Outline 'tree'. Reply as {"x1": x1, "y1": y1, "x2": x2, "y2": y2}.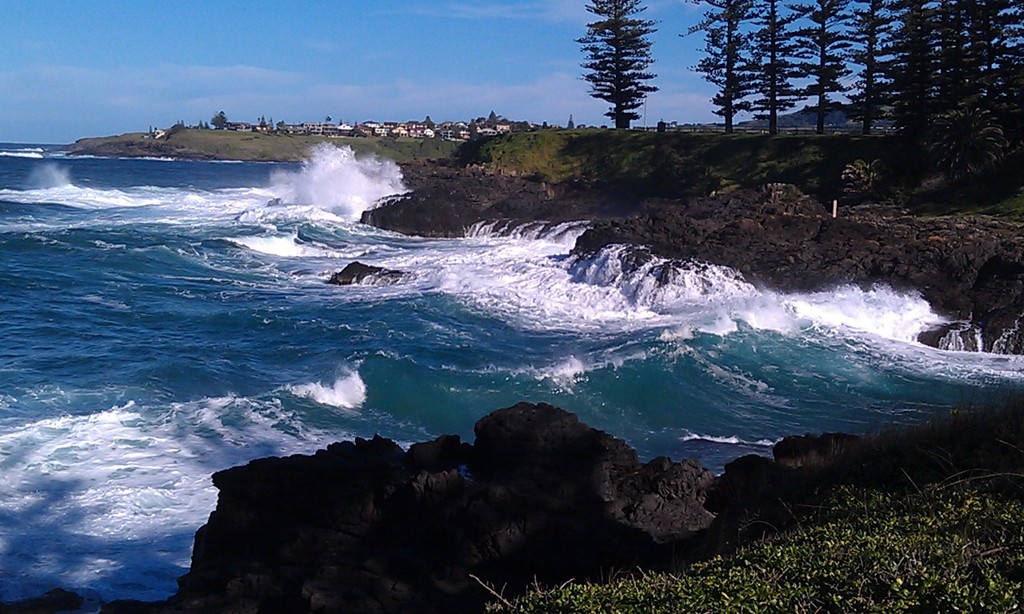
{"x1": 578, "y1": 0, "x2": 659, "y2": 129}.
